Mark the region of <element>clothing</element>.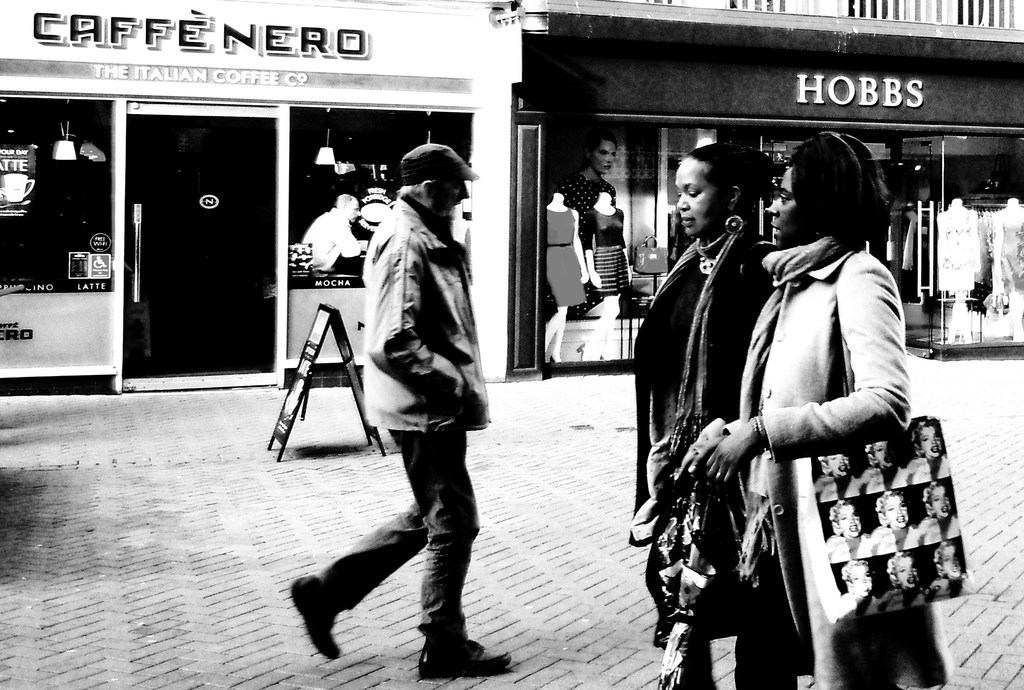
Region: [x1=707, y1=232, x2=961, y2=689].
